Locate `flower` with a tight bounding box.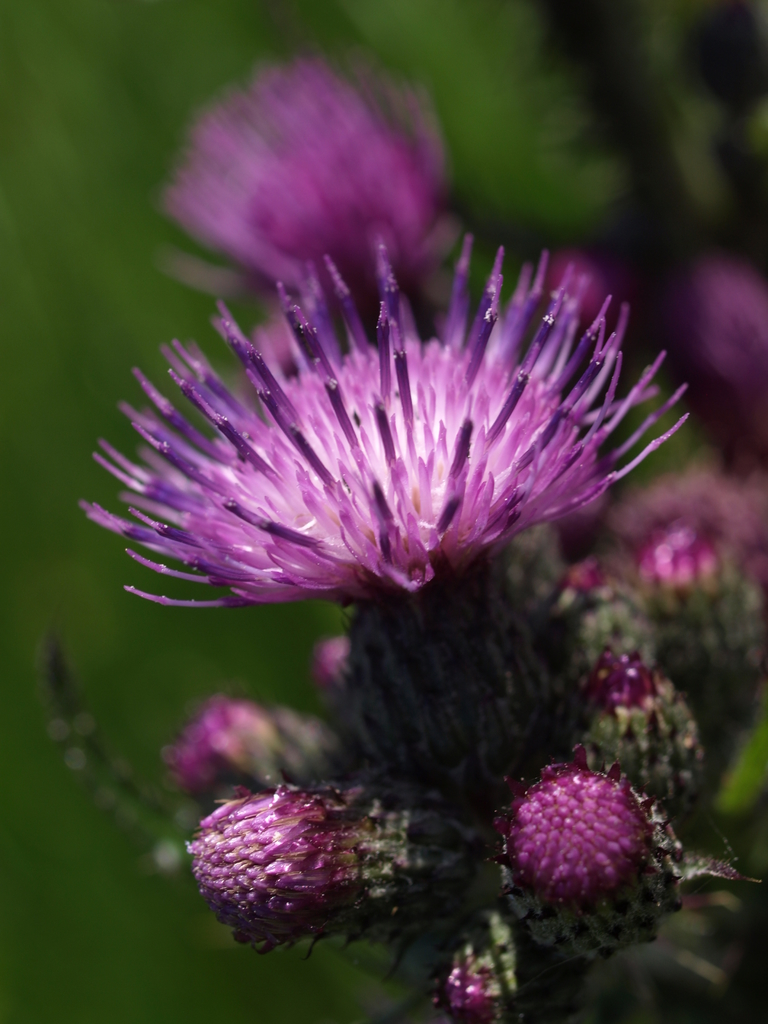
box=[580, 650, 676, 762].
